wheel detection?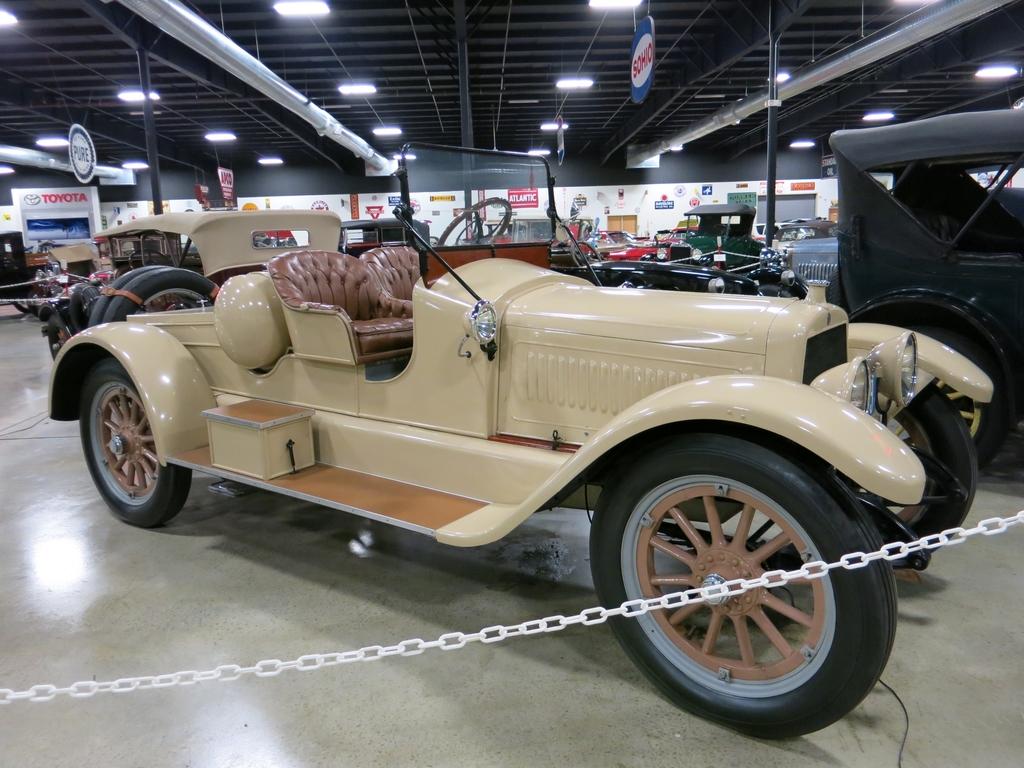
crop(71, 361, 177, 527)
